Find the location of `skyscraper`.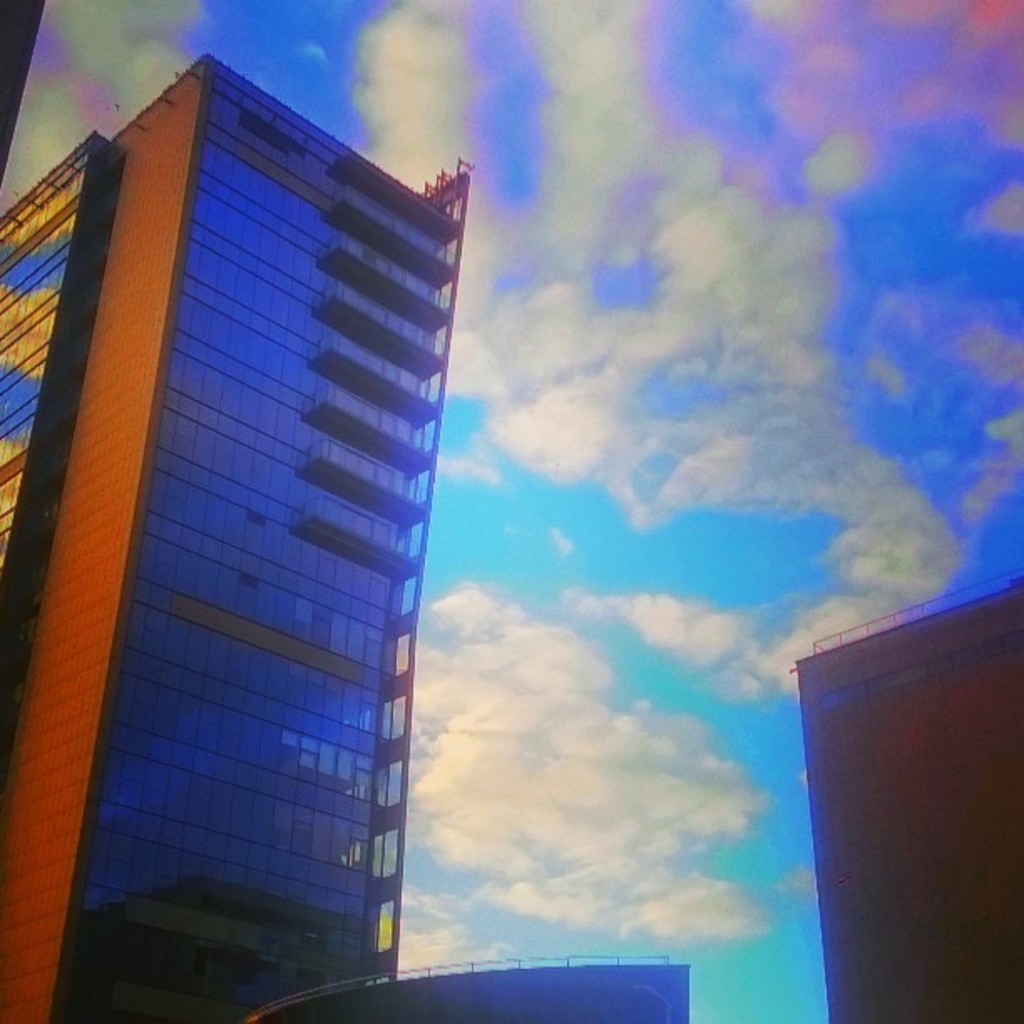
Location: (x1=0, y1=52, x2=490, y2=1022).
